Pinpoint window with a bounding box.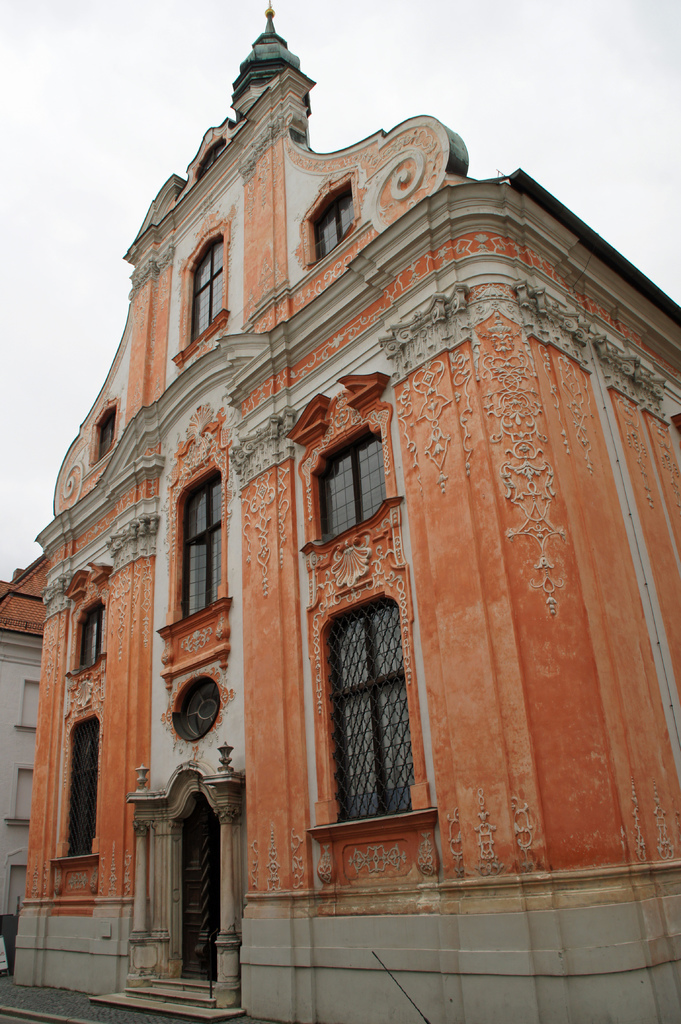
detection(186, 470, 222, 617).
